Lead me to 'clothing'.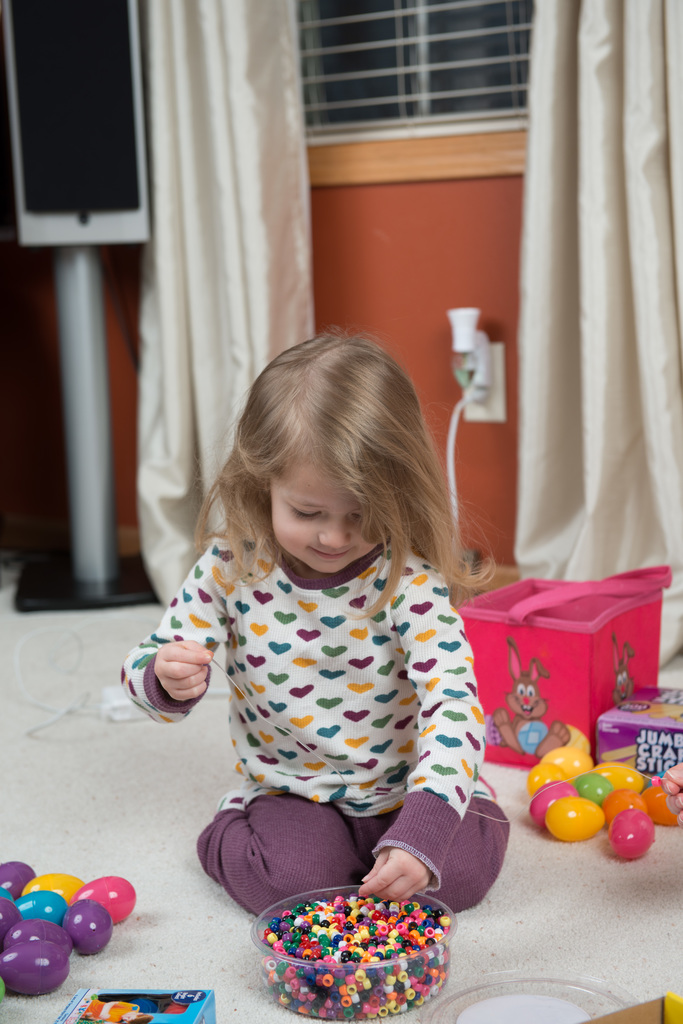
Lead to box=[117, 531, 513, 922].
